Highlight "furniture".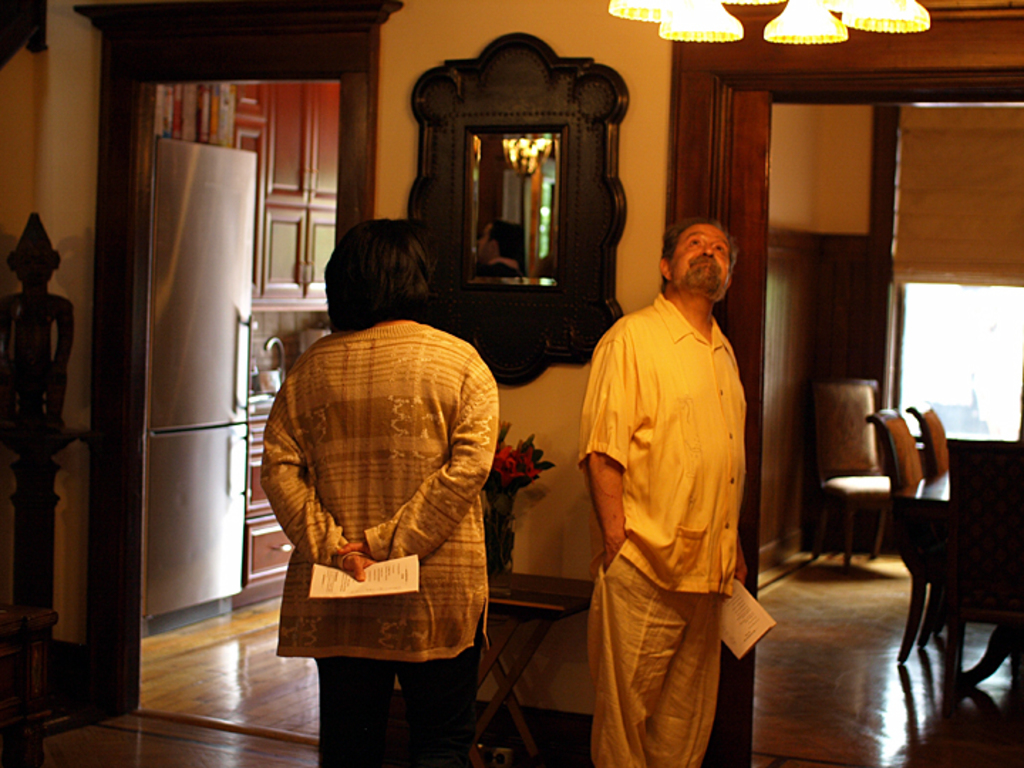
Highlighted region: x1=159, y1=81, x2=341, y2=587.
